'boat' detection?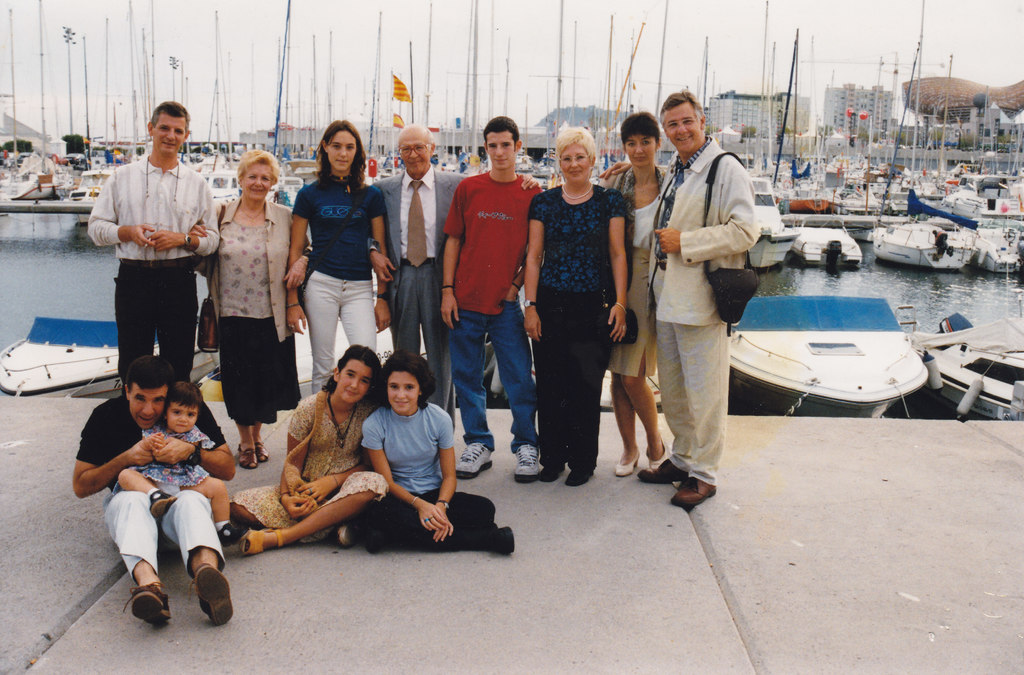
l=728, t=296, r=942, b=418
